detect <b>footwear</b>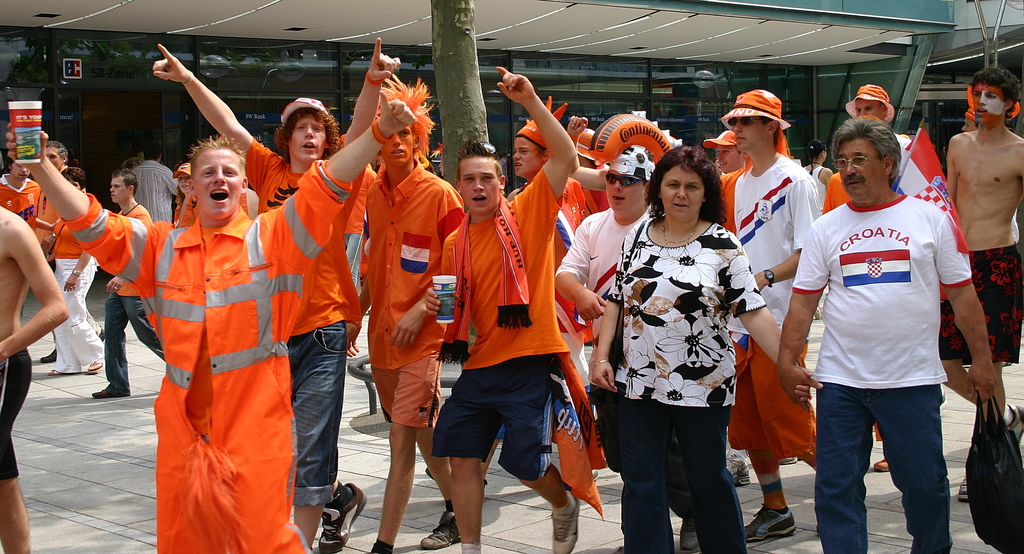
box(417, 510, 462, 546)
